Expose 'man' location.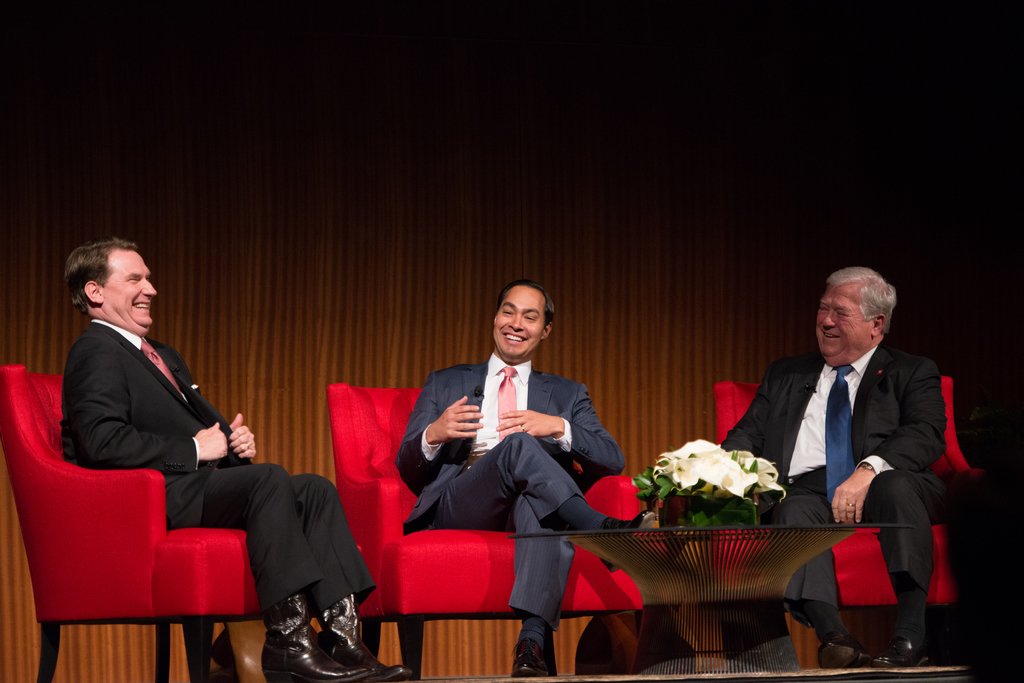
Exposed at 388 280 658 678.
